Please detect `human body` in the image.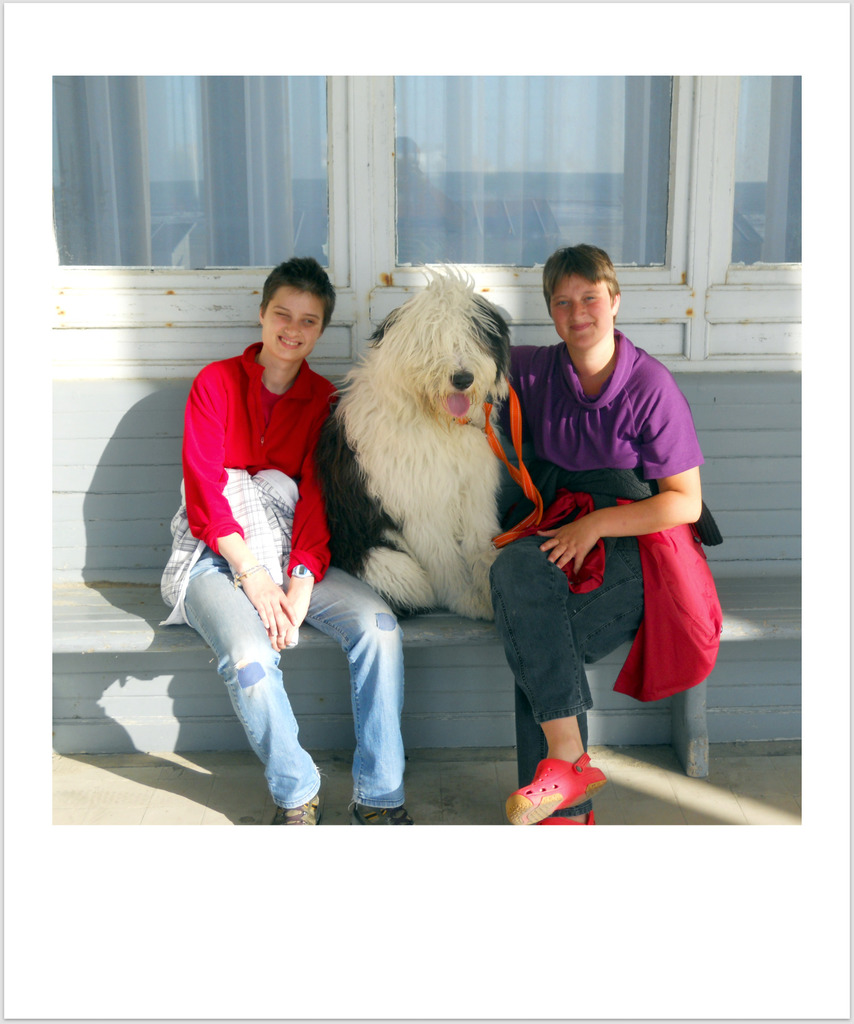
[left=493, top=234, right=725, bottom=793].
